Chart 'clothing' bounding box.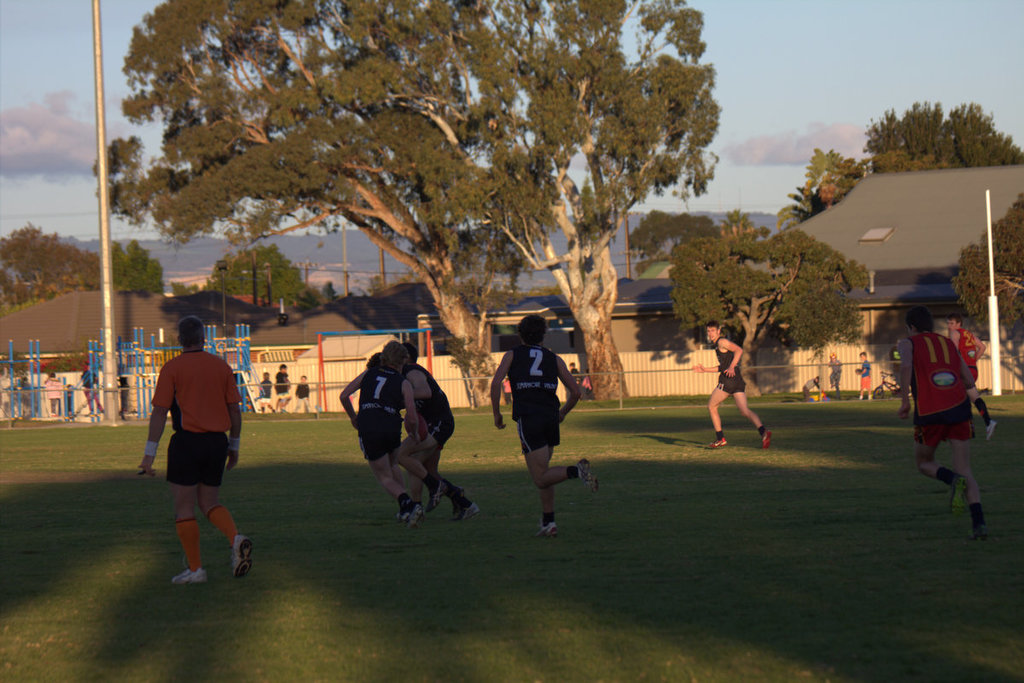
Charted: BBox(276, 376, 293, 400).
